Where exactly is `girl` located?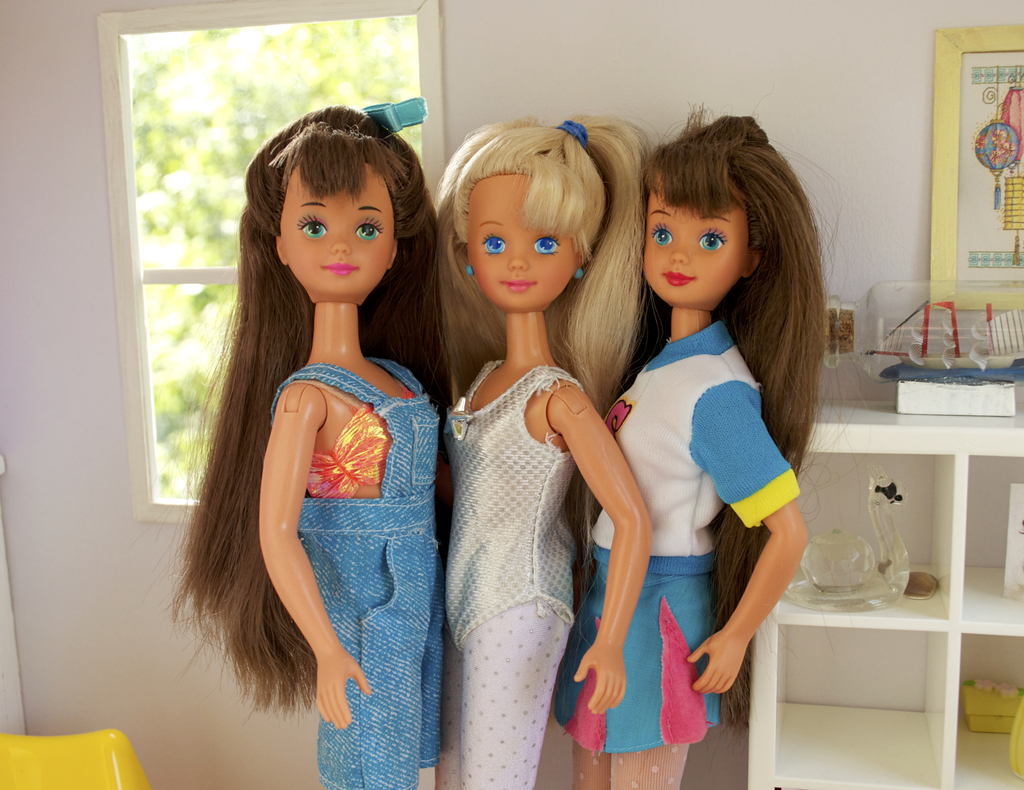
Its bounding box is (164, 104, 446, 785).
